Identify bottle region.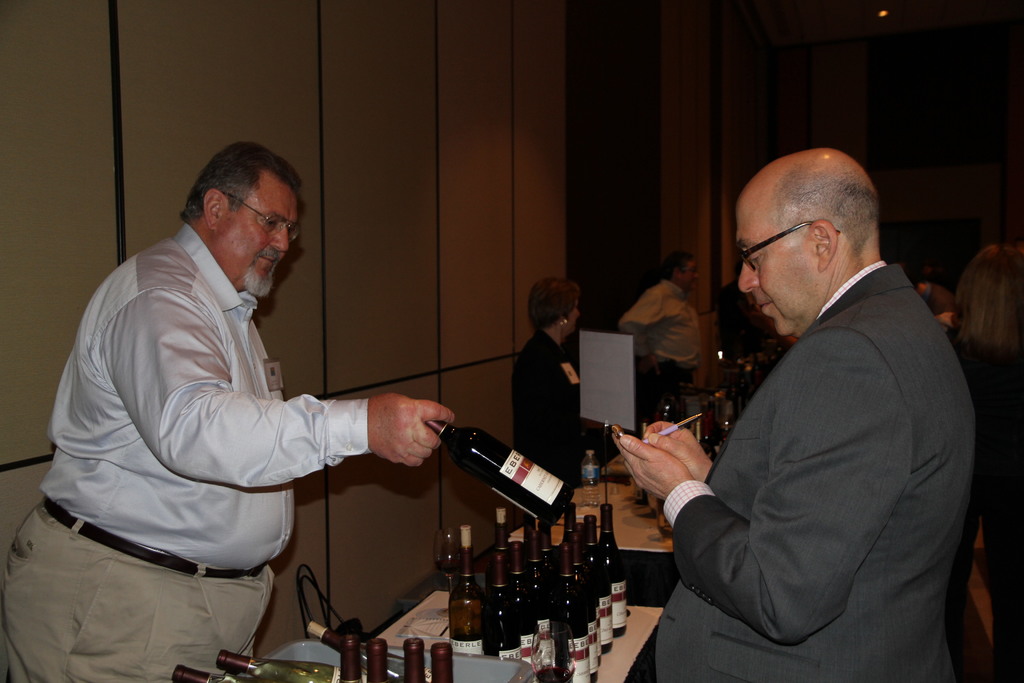
Region: box(581, 450, 596, 507).
